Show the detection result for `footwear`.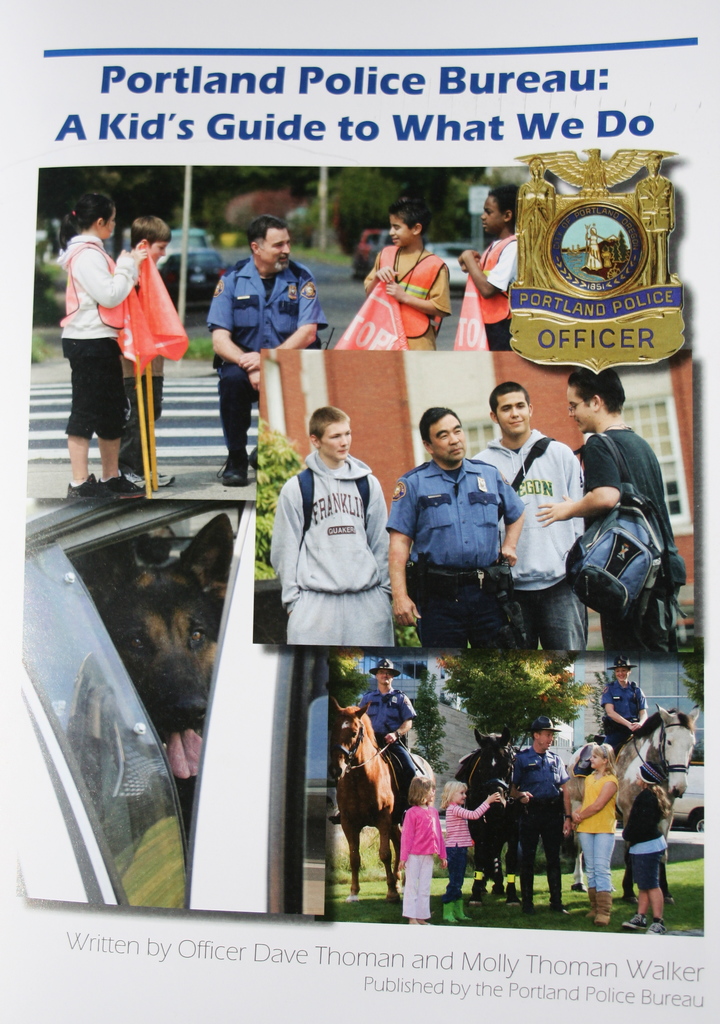
crop(509, 882, 520, 910).
